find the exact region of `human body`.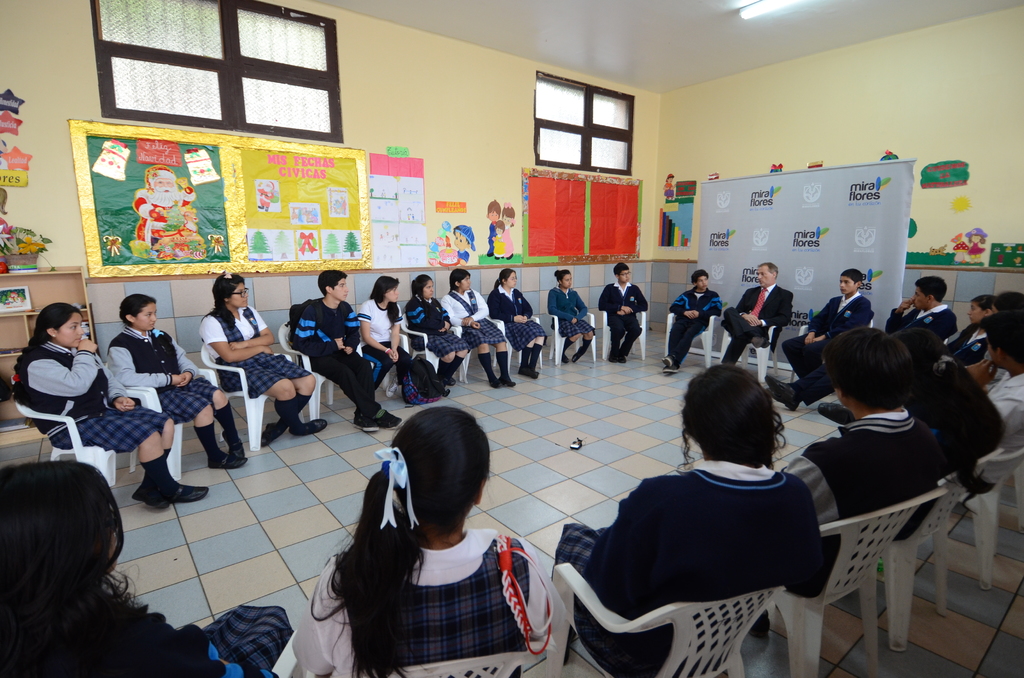
Exact region: {"x1": 548, "y1": 271, "x2": 596, "y2": 362}.
